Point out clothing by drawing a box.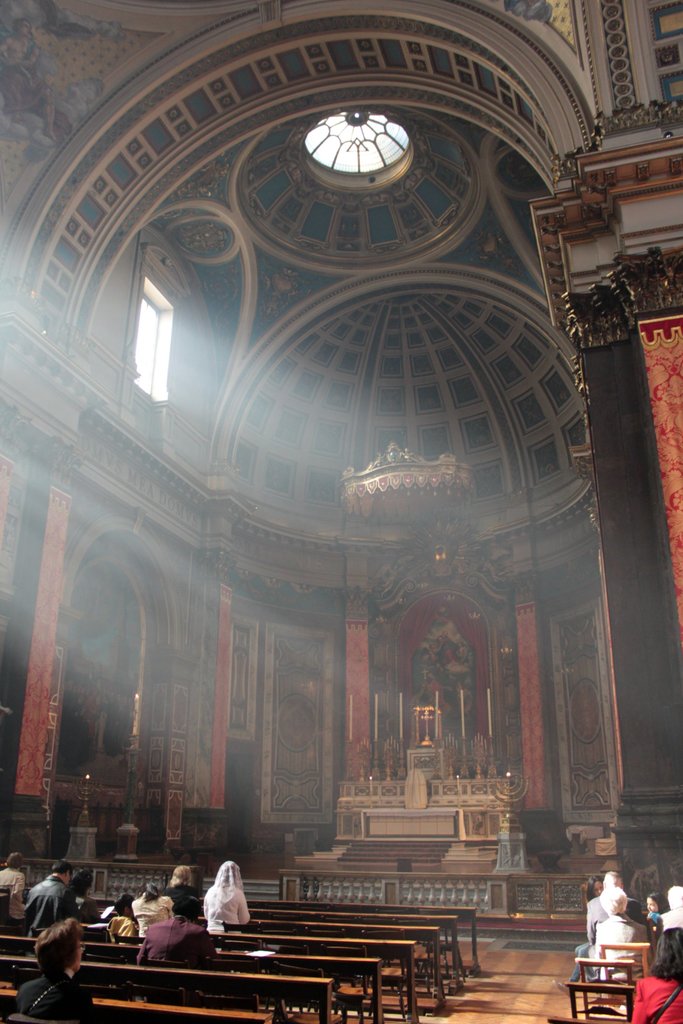
crop(585, 893, 600, 922).
